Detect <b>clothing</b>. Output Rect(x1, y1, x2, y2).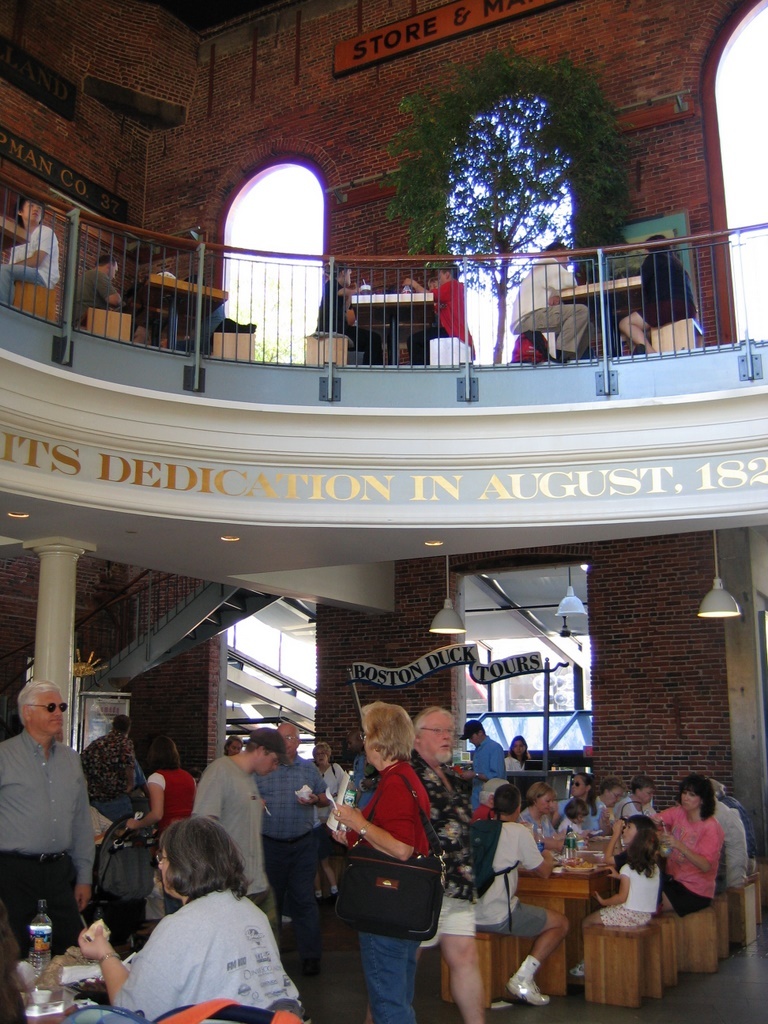
Rect(76, 728, 140, 796).
